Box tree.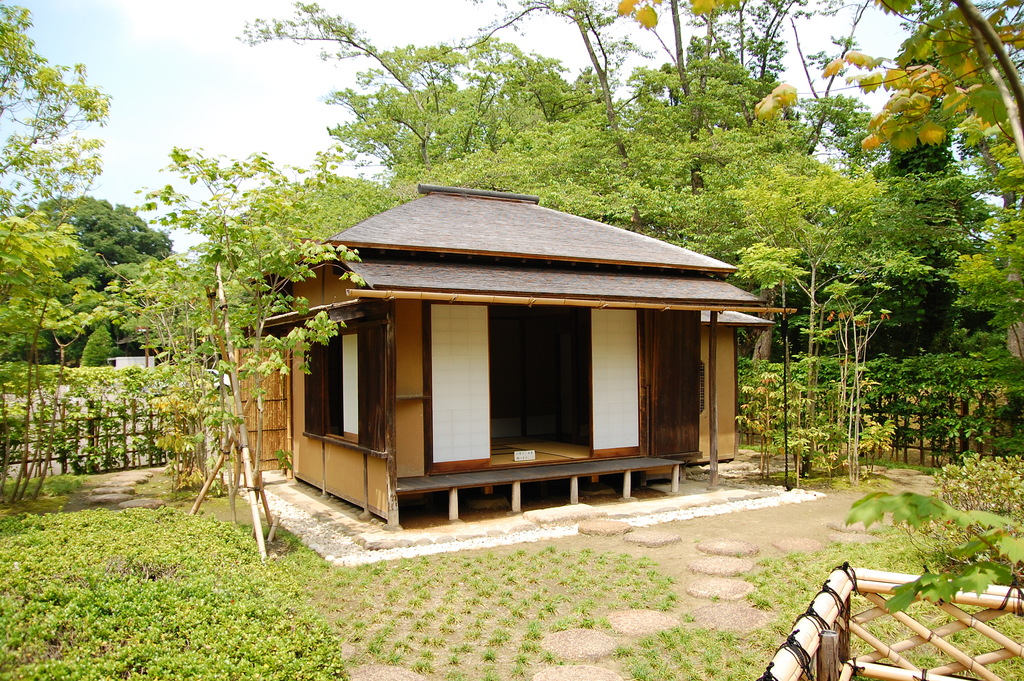
(614,0,1023,172).
